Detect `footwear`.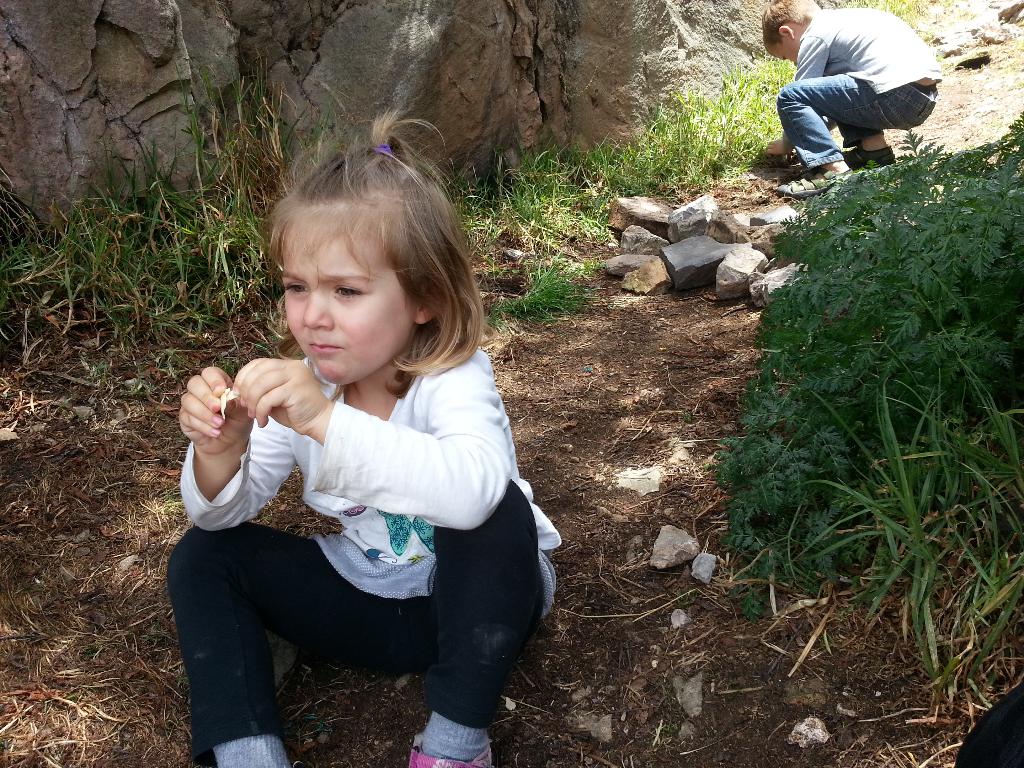
Detected at l=838, t=139, r=898, b=166.
